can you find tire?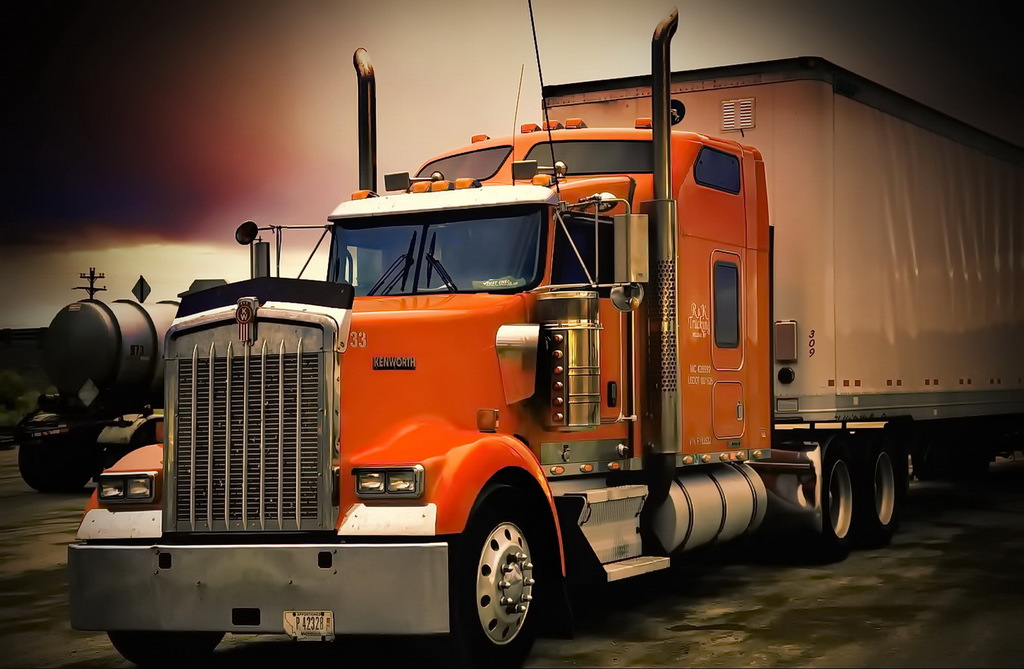
Yes, bounding box: bbox=[913, 452, 941, 483].
